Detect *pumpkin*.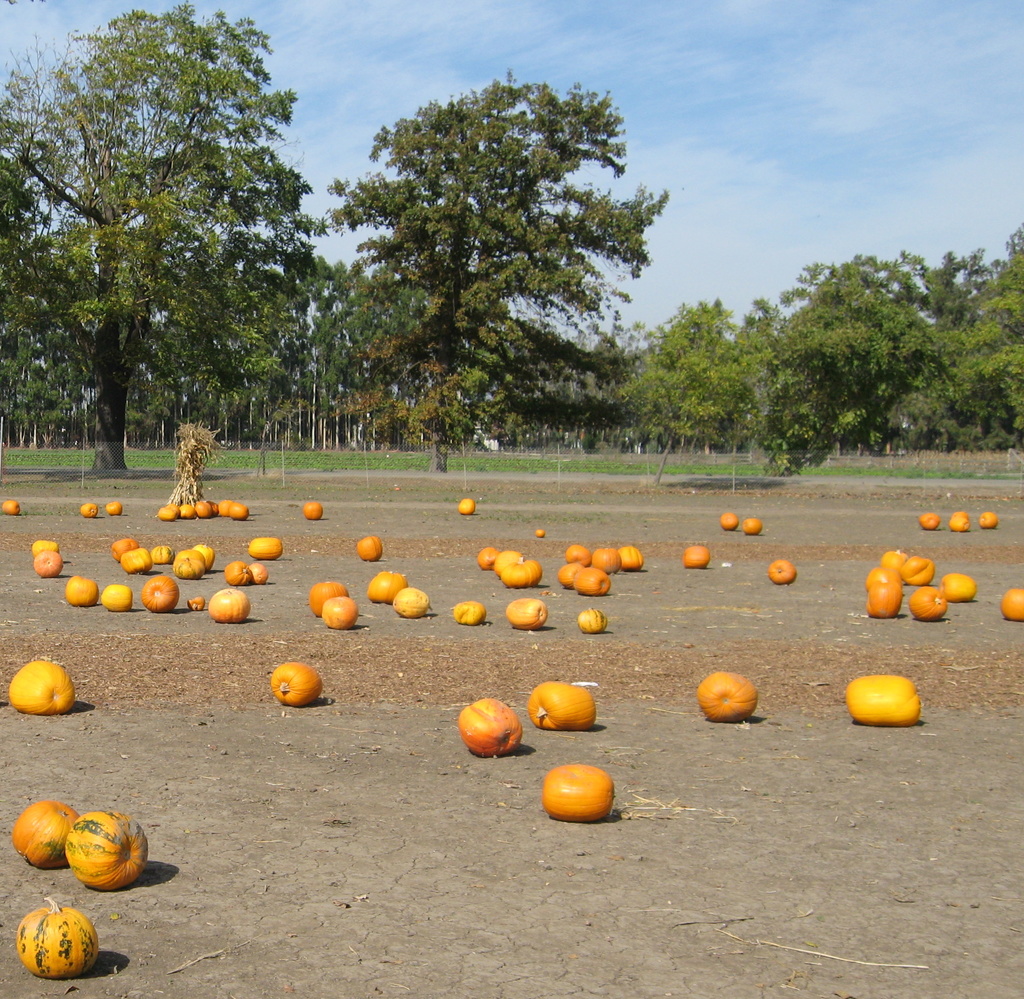
Detected at bbox=[742, 515, 765, 535].
